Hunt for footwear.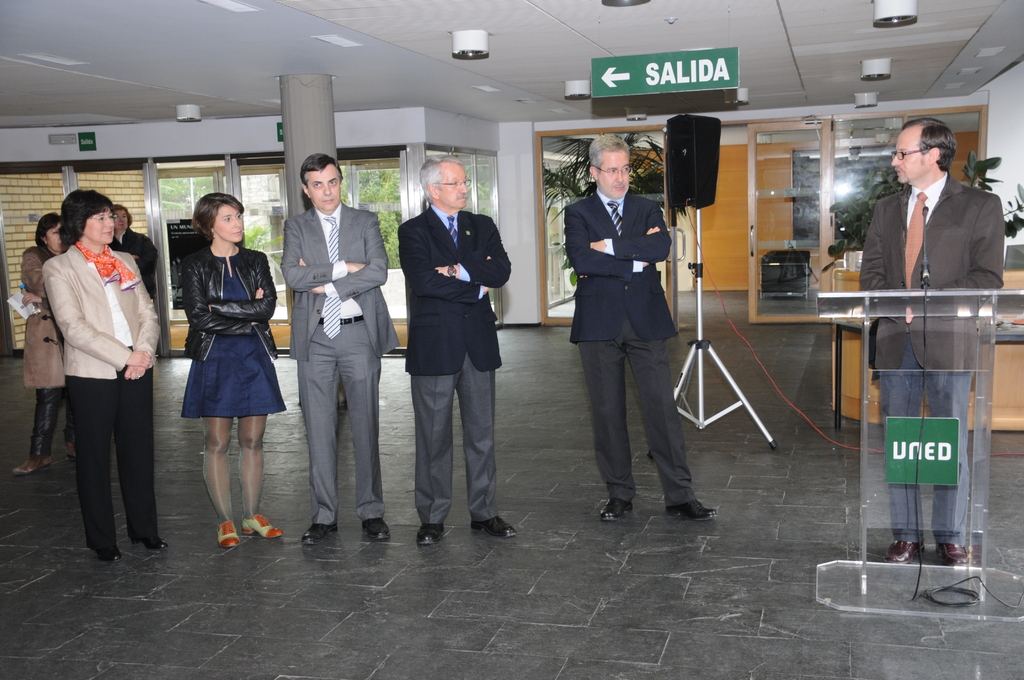
Hunted down at x1=65 y1=444 x2=80 y2=457.
